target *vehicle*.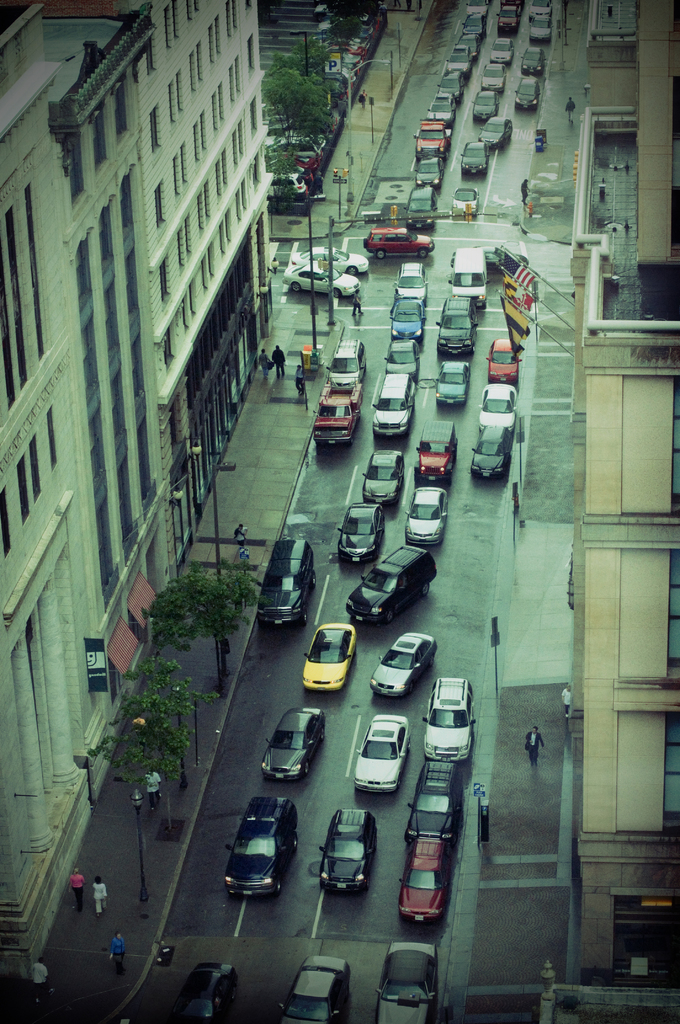
Target region: 166, 957, 235, 1023.
